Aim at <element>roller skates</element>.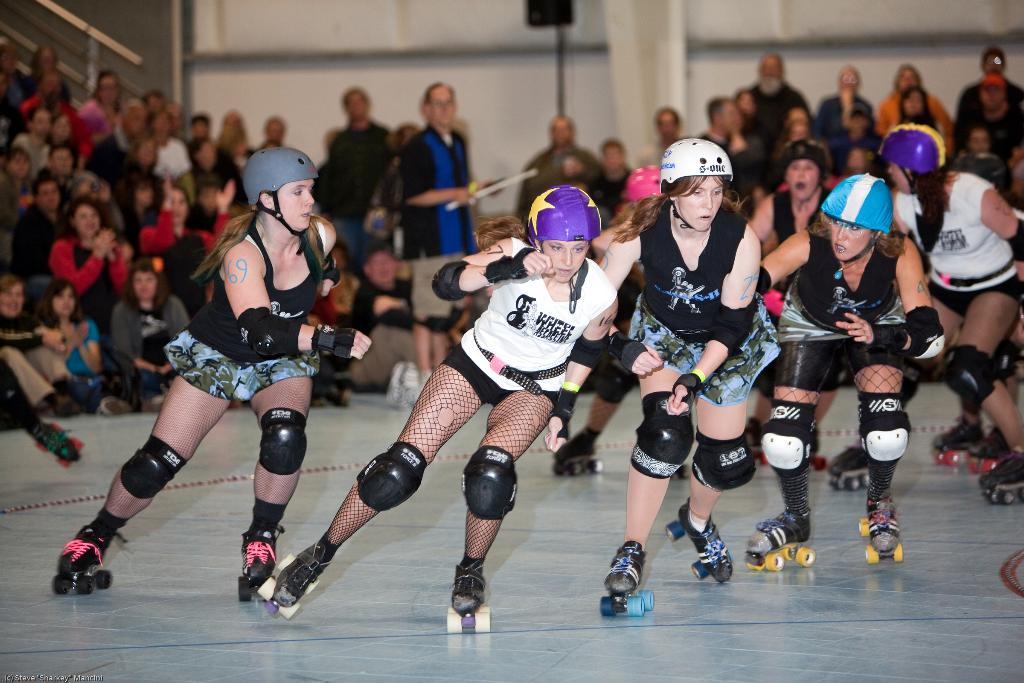
Aimed at 746 415 769 470.
